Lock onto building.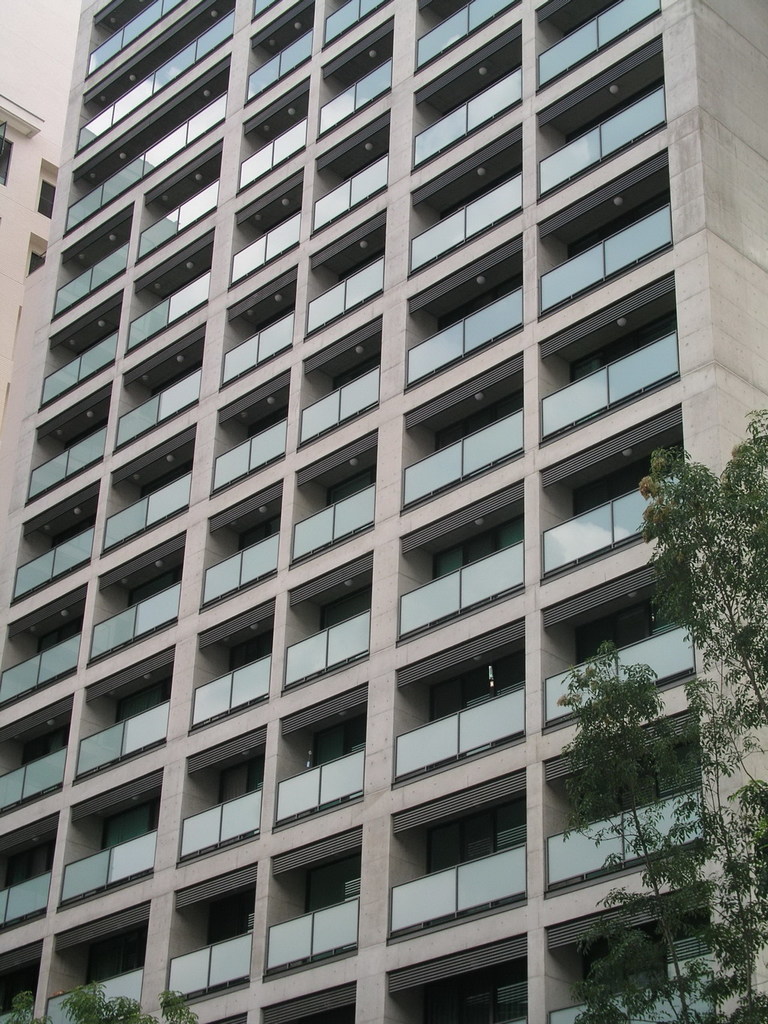
Locked: (3,0,767,1023).
